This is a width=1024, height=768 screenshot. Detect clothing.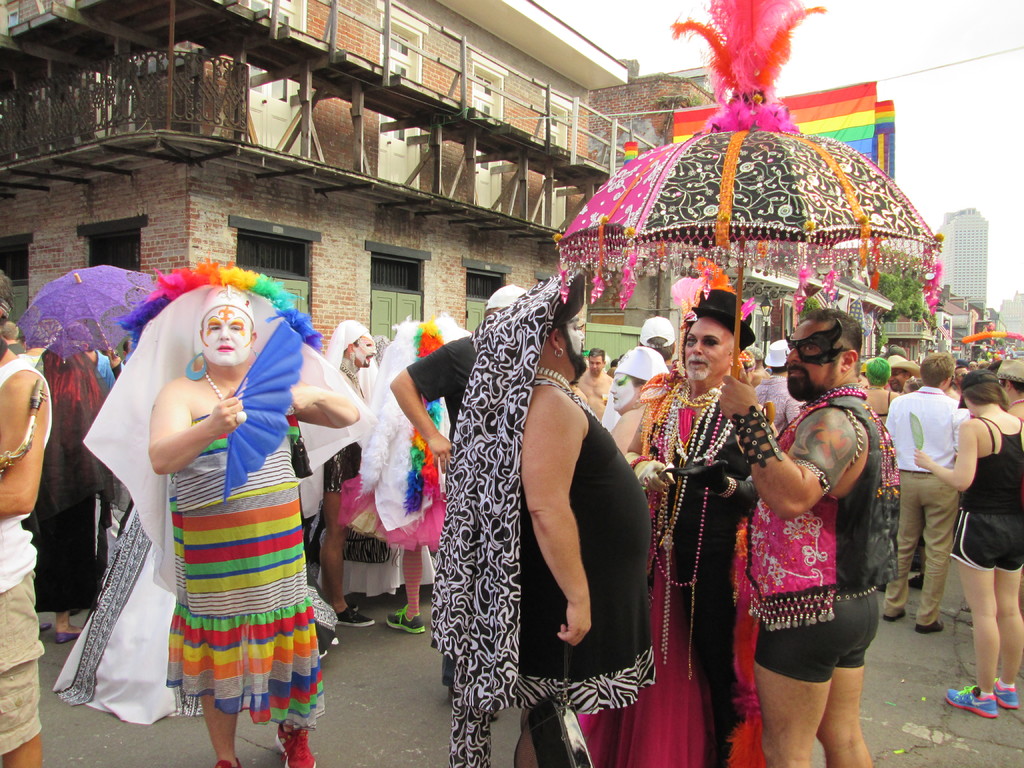
[left=430, top=277, right=651, bottom=767].
